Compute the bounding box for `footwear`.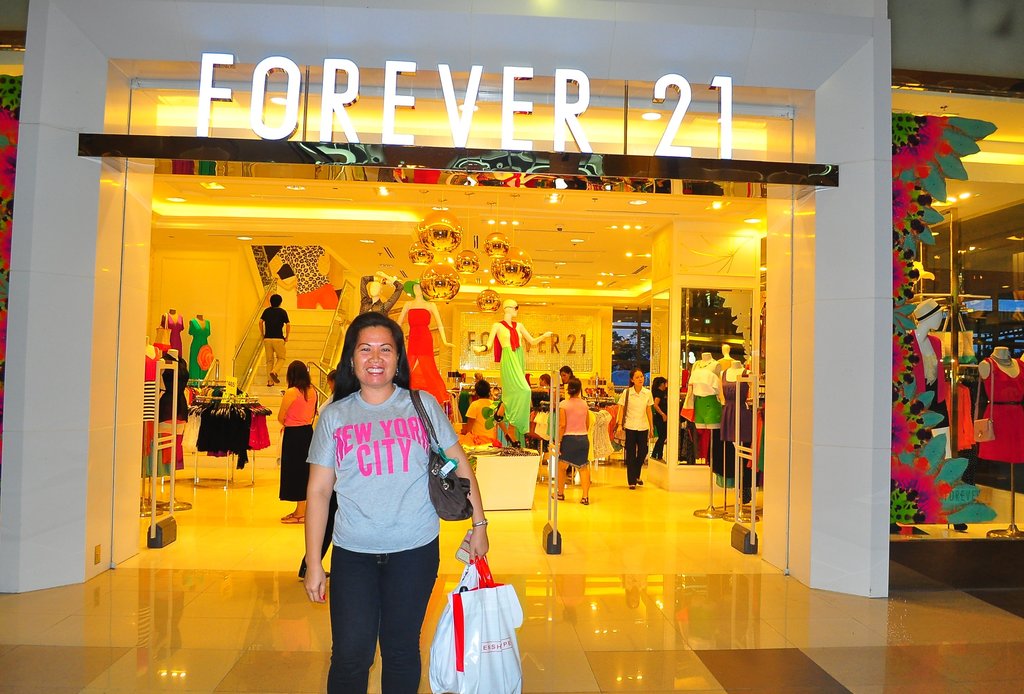
Rect(551, 494, 564, 501).
